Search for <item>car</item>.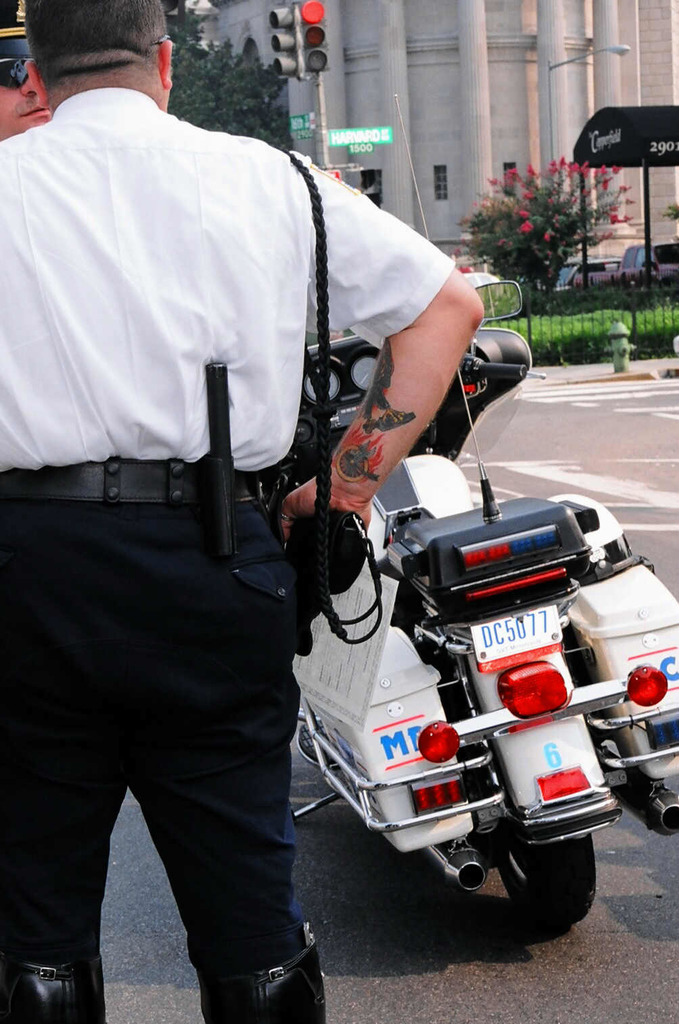
Found at box=[455, 262, 500, 295].
